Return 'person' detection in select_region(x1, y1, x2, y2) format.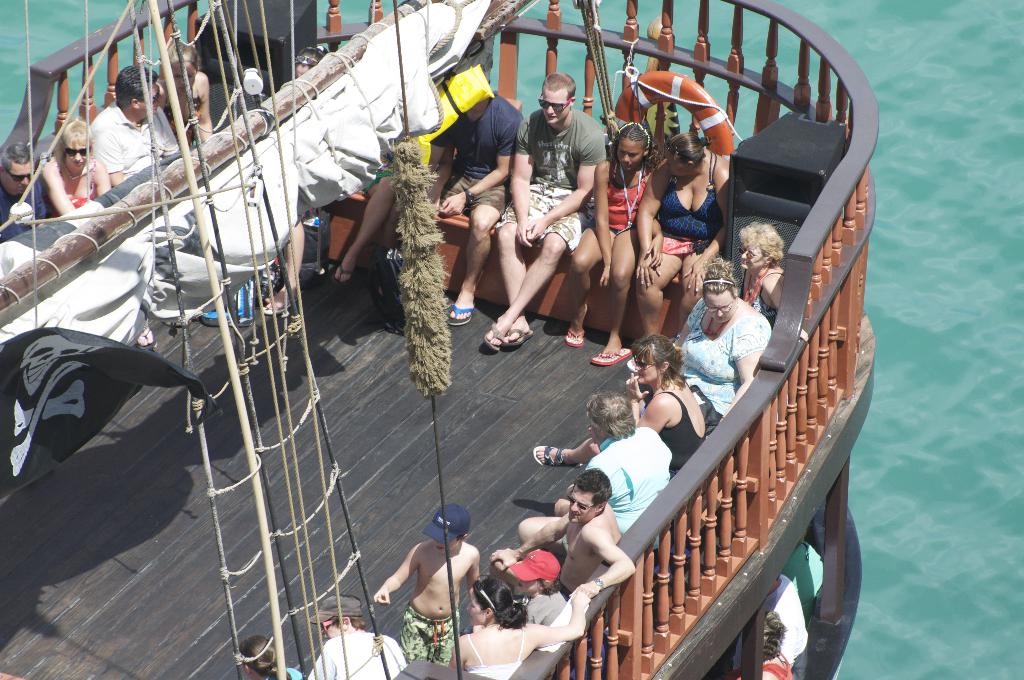
select_region(515, 391, 673, 549).
